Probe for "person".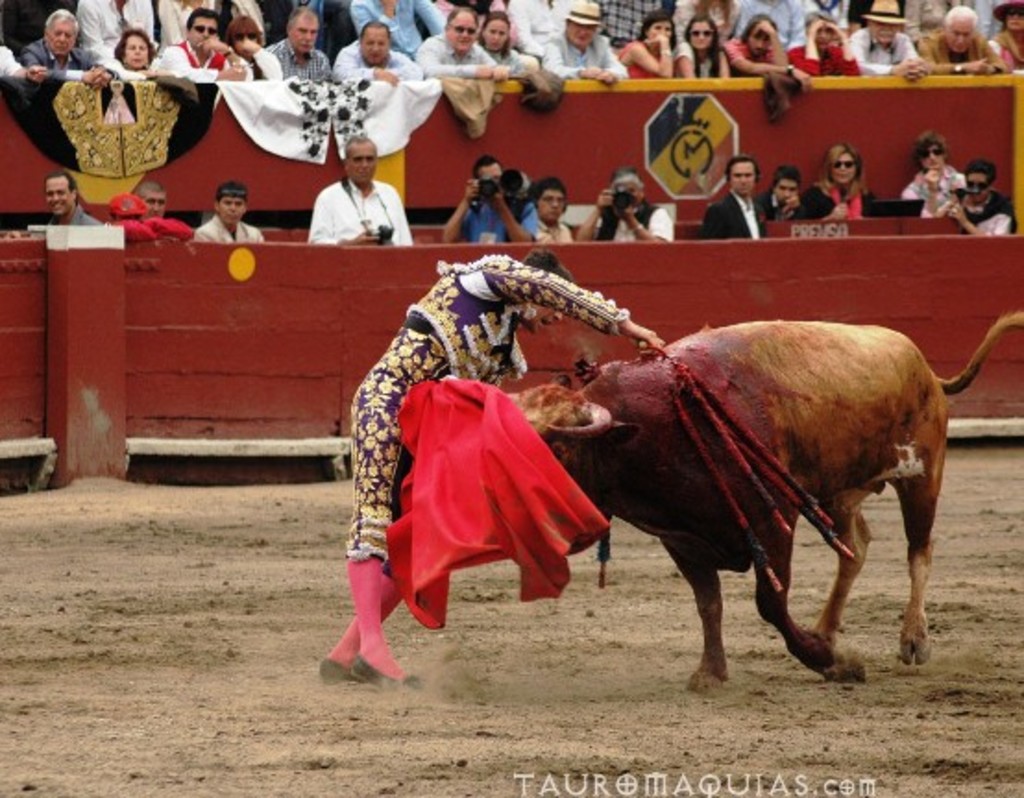
Probe result: l=333, t=18, r=423, b=83.
